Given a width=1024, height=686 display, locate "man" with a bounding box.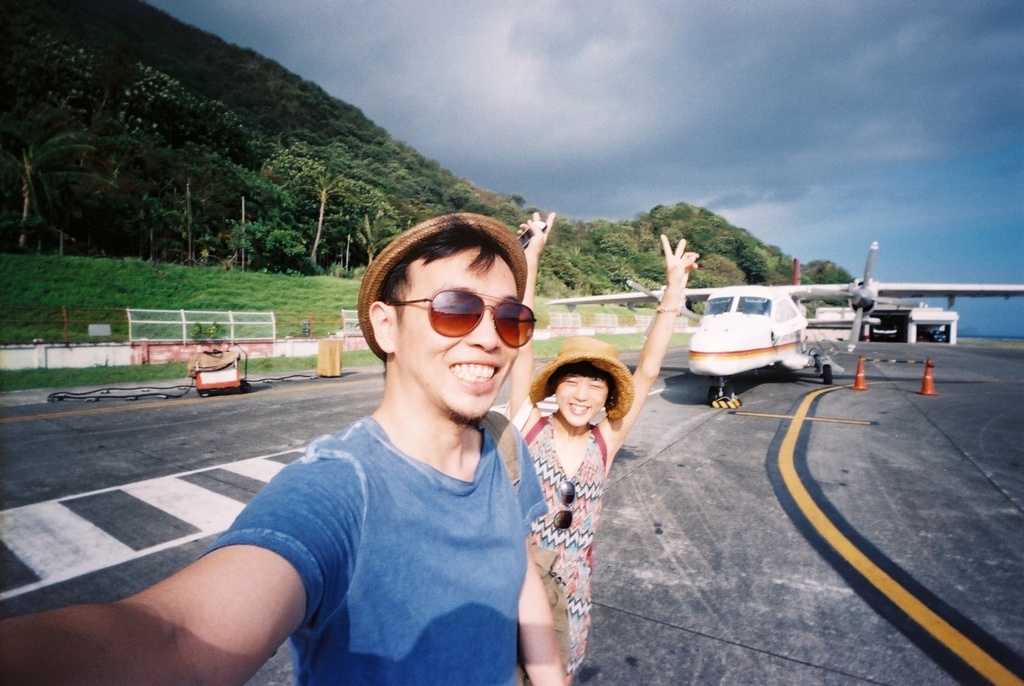
Located: {"left": 143, "top": 225, "right": 597, "bottom": 680}.
